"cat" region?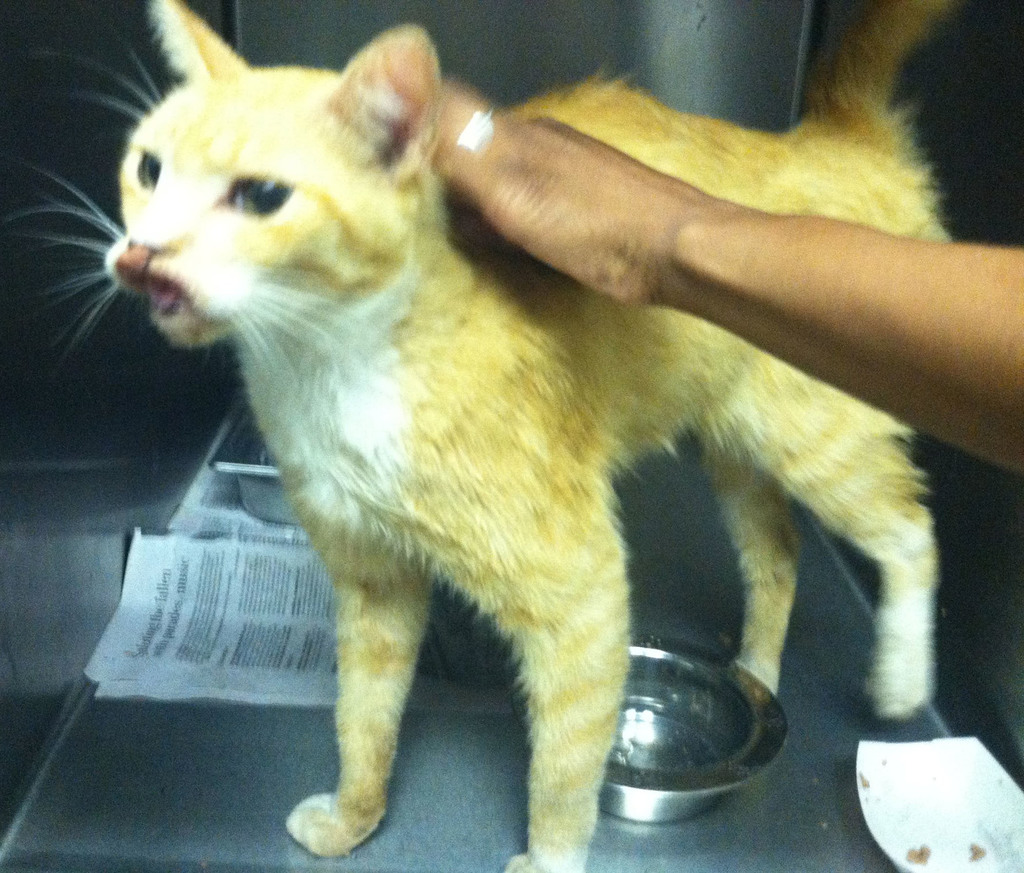
bbox=[20, 0, 957, 872]
